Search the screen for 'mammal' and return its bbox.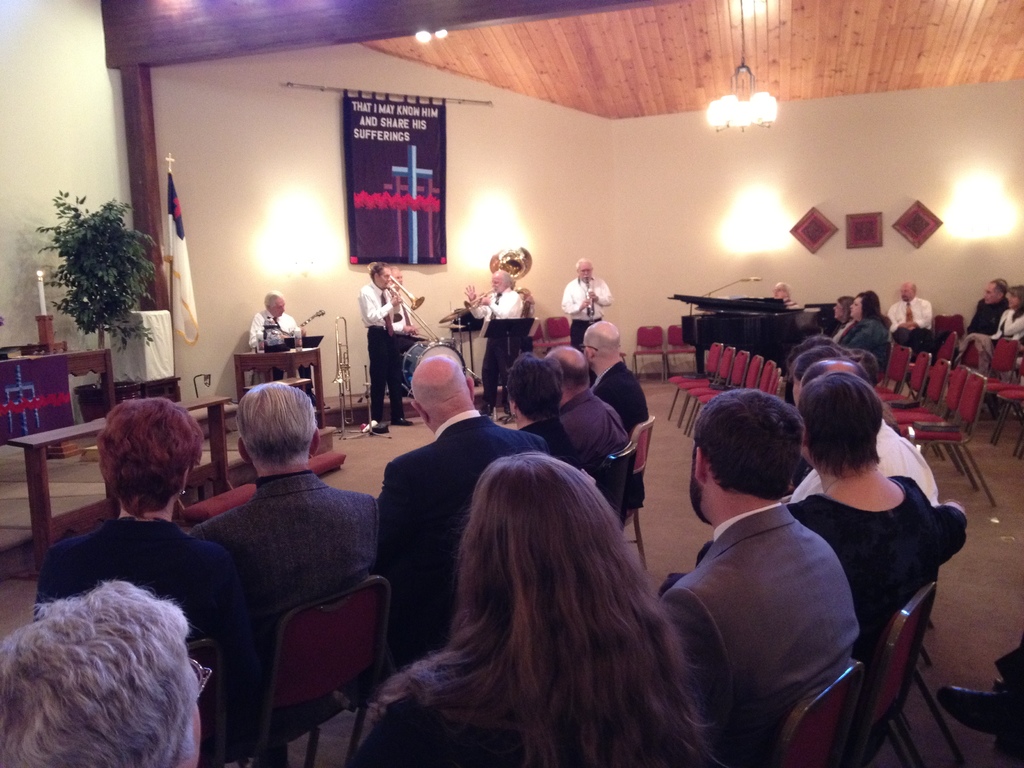
Found: left=993, top=283, right=1023, bottom=365.
